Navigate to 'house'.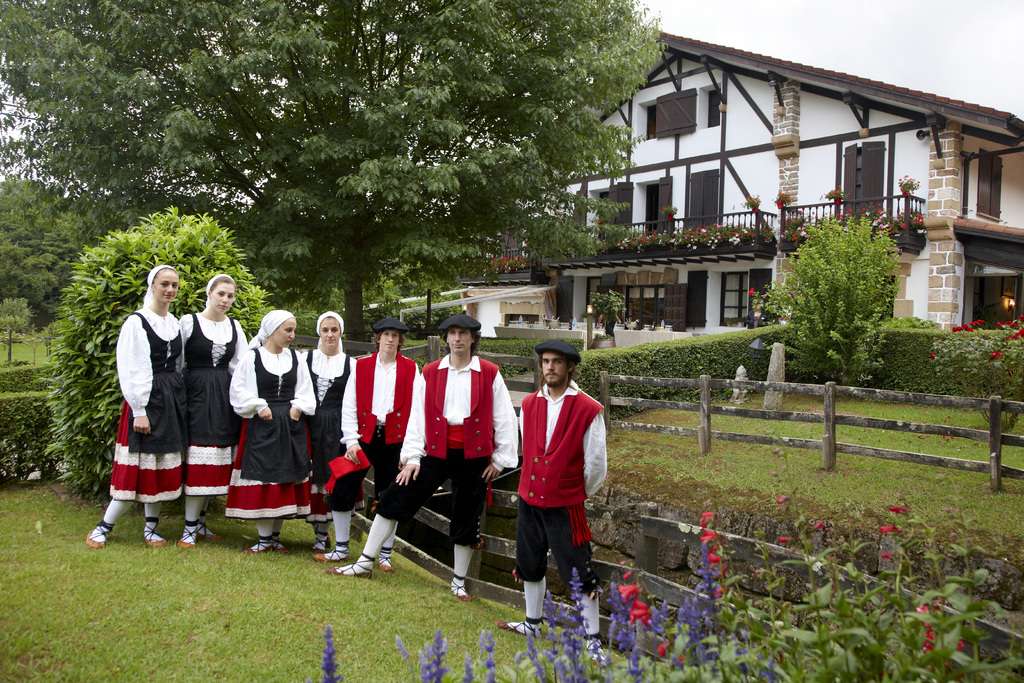
Navigation target: crop(448, 34, 1023, 428).
